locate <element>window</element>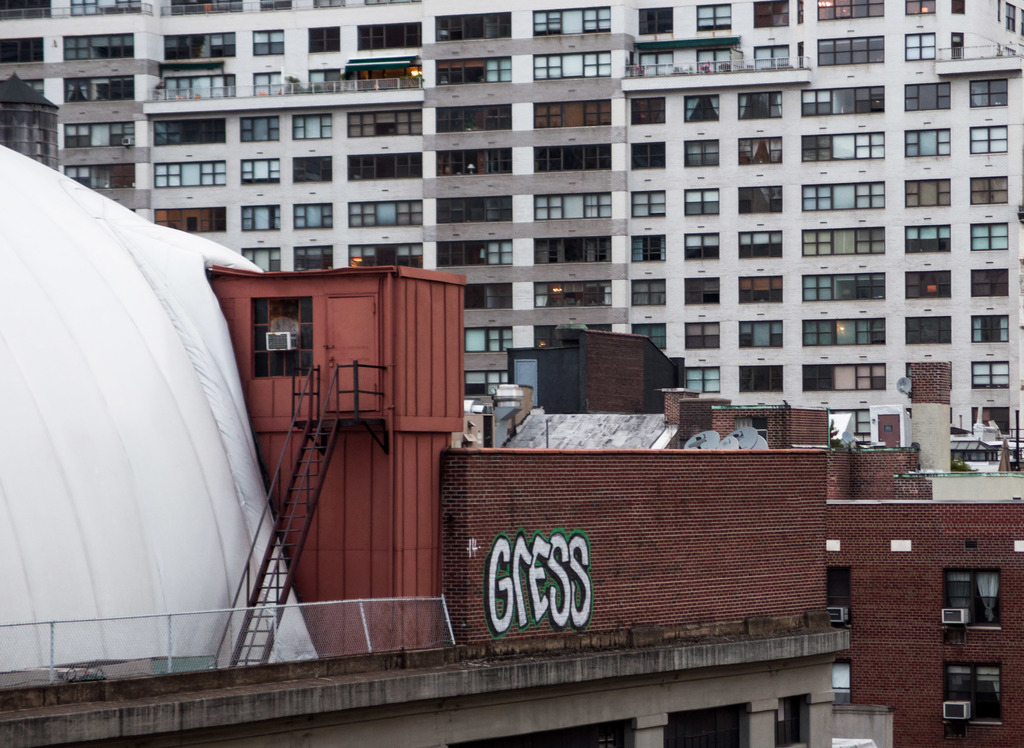
534, 9, 611, 40
